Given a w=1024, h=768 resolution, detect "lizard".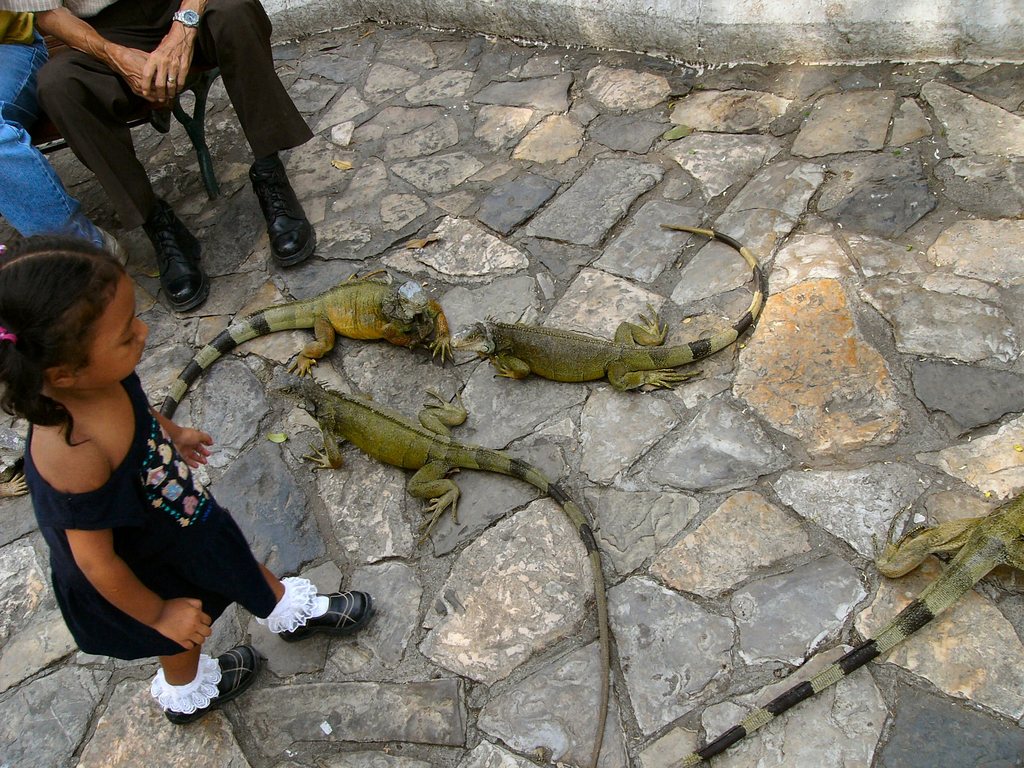
156, 284, 448, 412.
